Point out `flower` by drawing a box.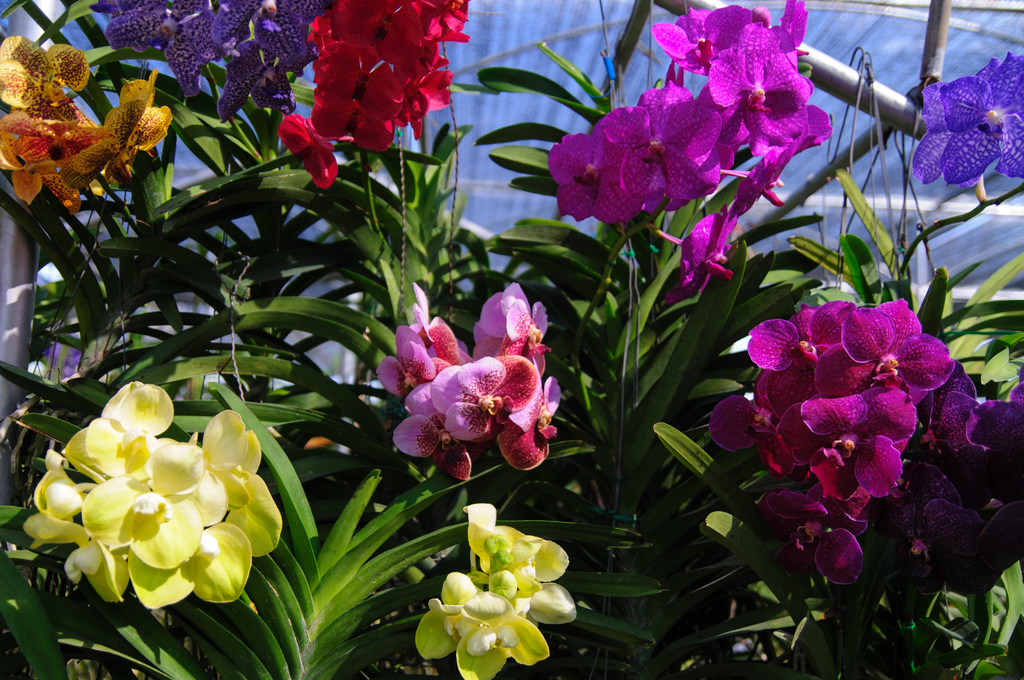
[left=374, top=279, right=567, bottom=482].
